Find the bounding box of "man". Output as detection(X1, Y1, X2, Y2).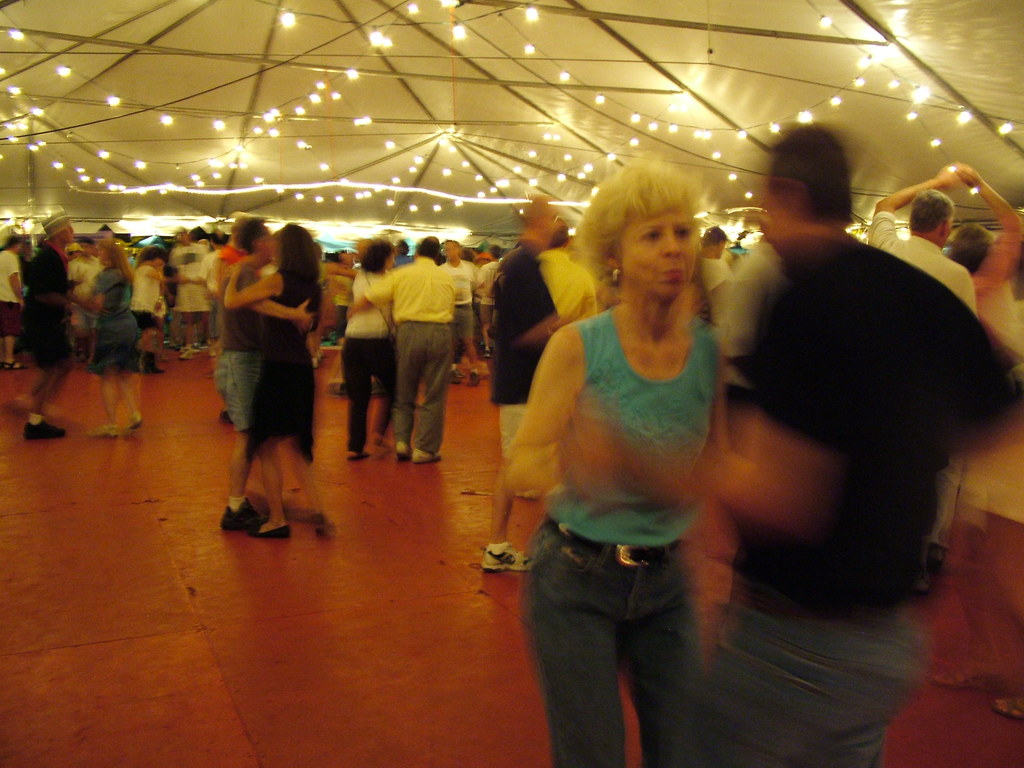
detection(18, 209, 92, 438).
